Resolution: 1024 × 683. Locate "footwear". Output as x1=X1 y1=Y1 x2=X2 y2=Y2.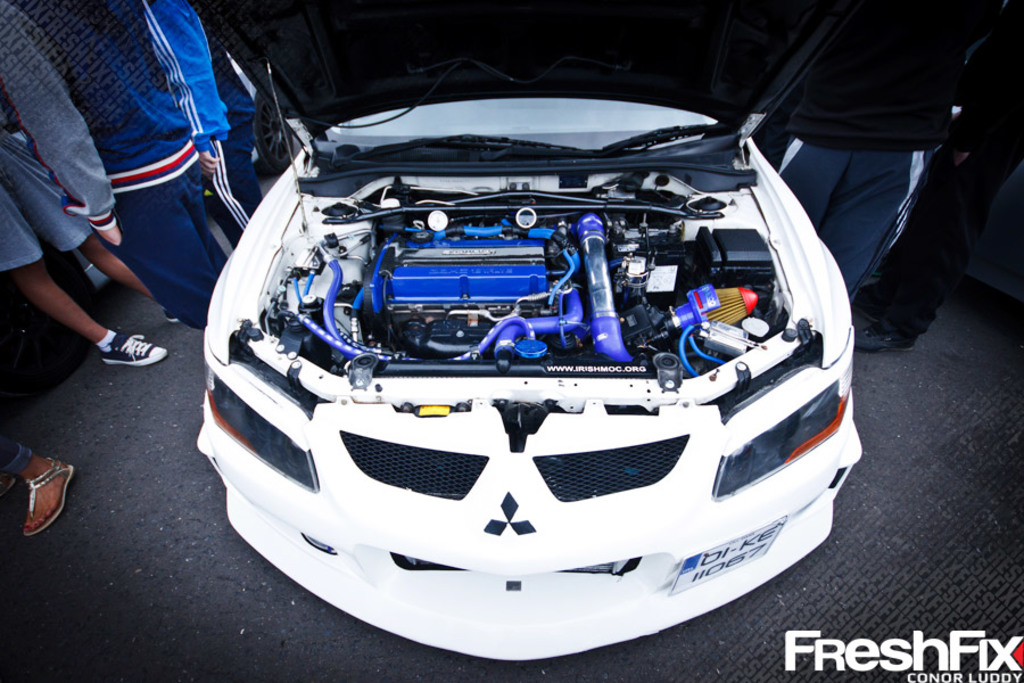
x1=7 y1=458 x2=67 y2=550.
